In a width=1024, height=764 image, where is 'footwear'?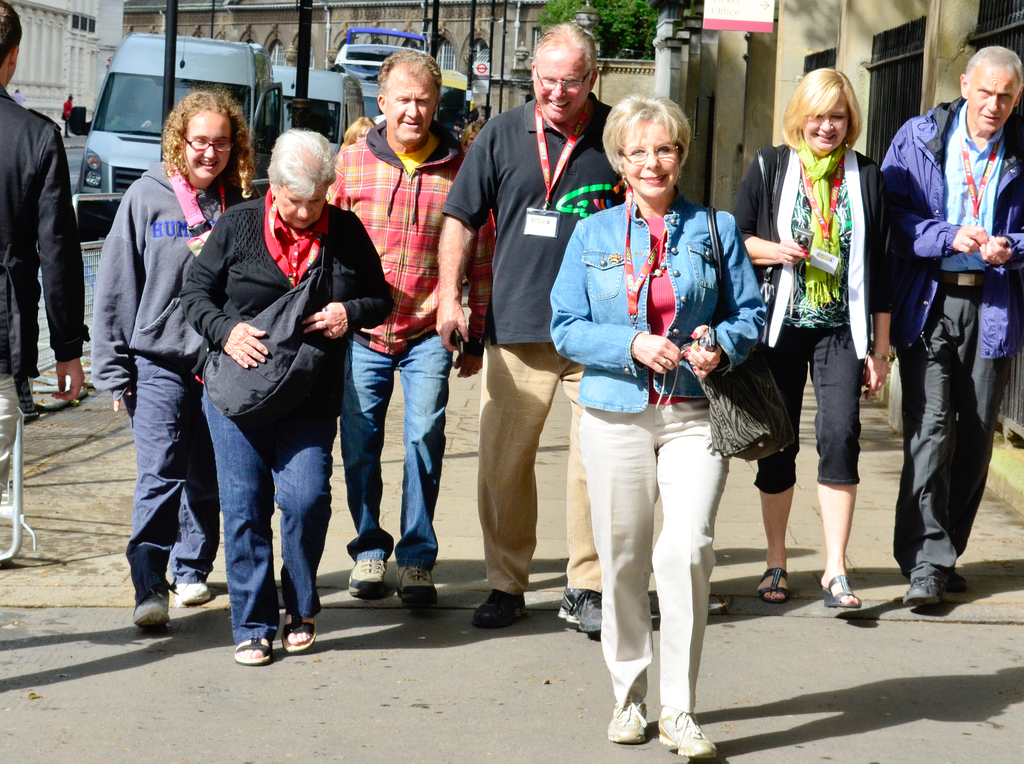
{"left": 822, "top": 576, "right": 863, "bottom": 613}.
